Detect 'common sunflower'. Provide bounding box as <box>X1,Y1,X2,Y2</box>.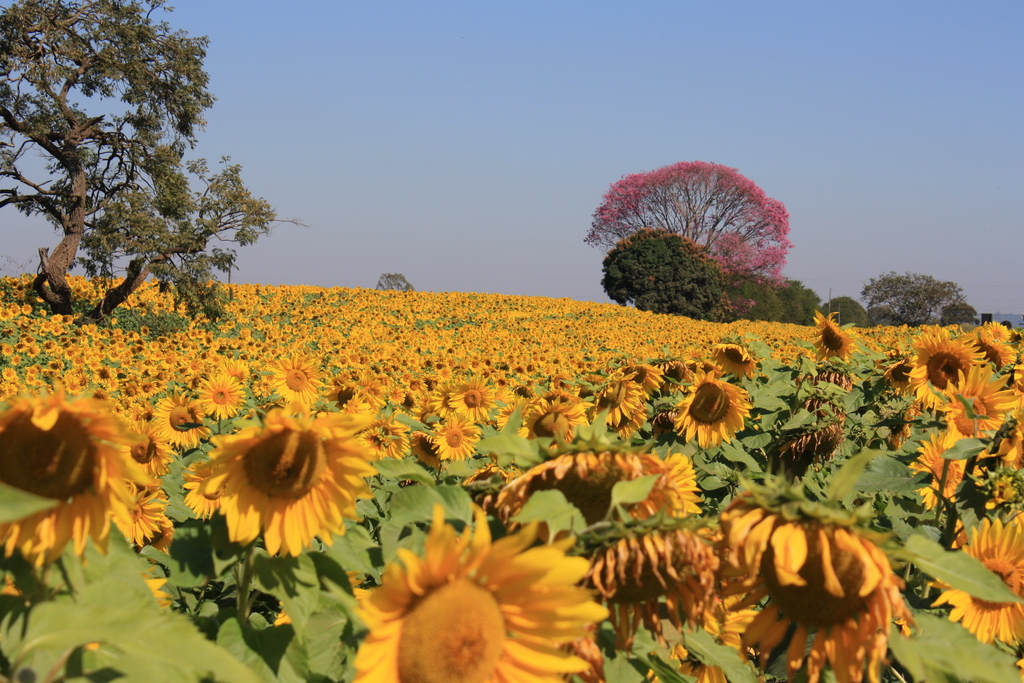
<box>428,422,477,464</box>.
